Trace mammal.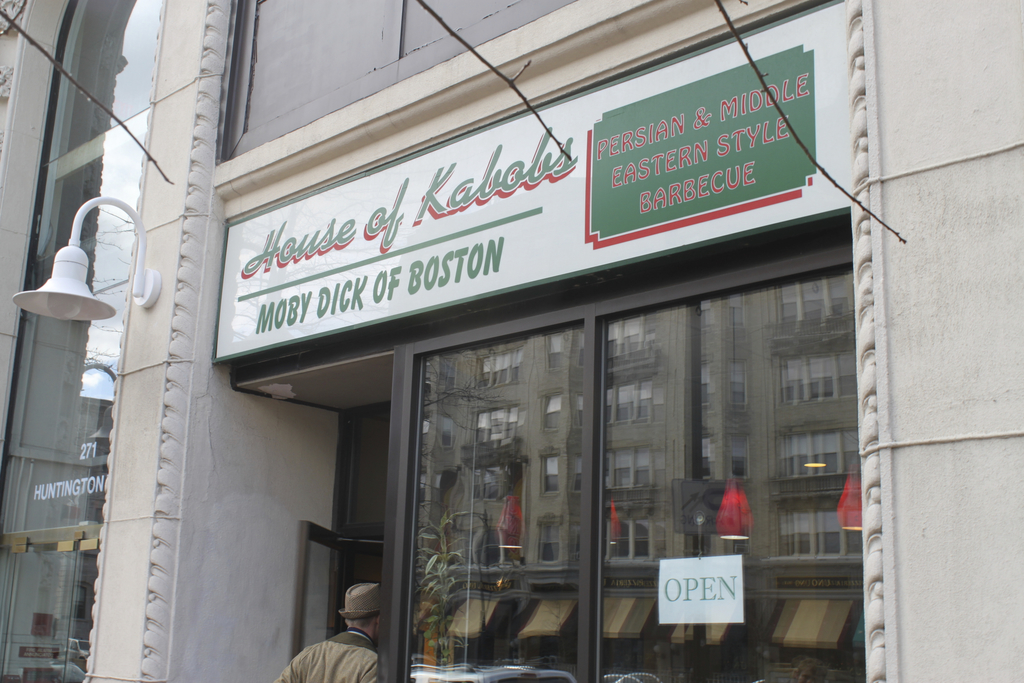
Traced to (x1=282, y1=584, x2=387, y2=682).
